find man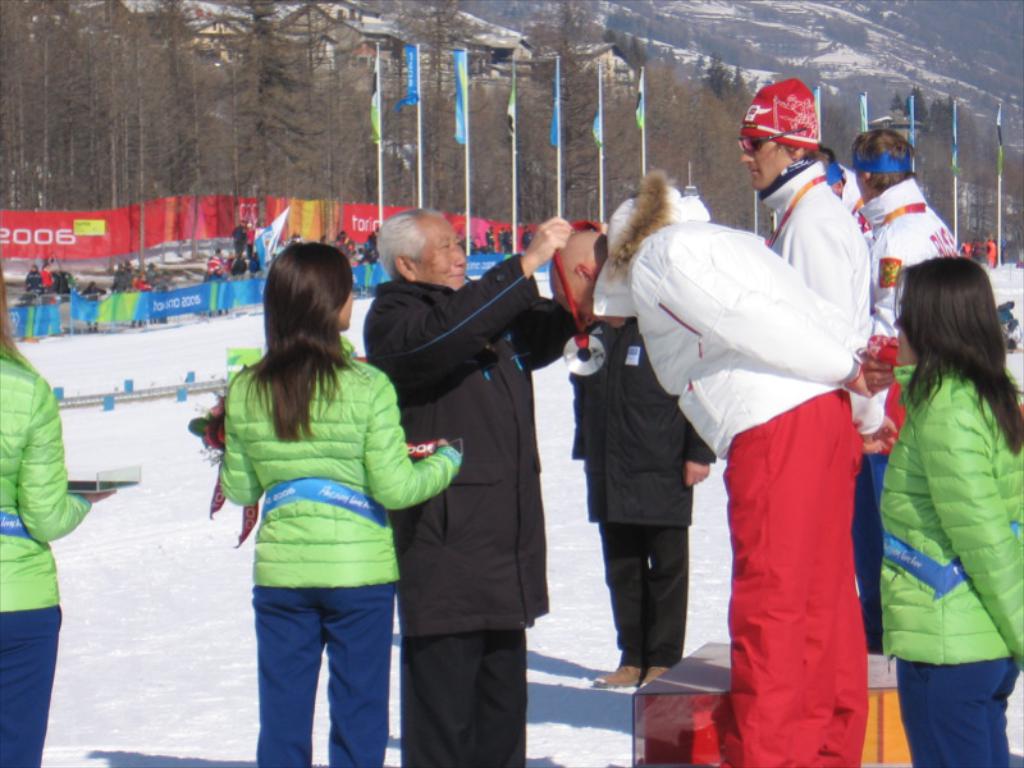
bbox=[366, 205, 567, 744]
